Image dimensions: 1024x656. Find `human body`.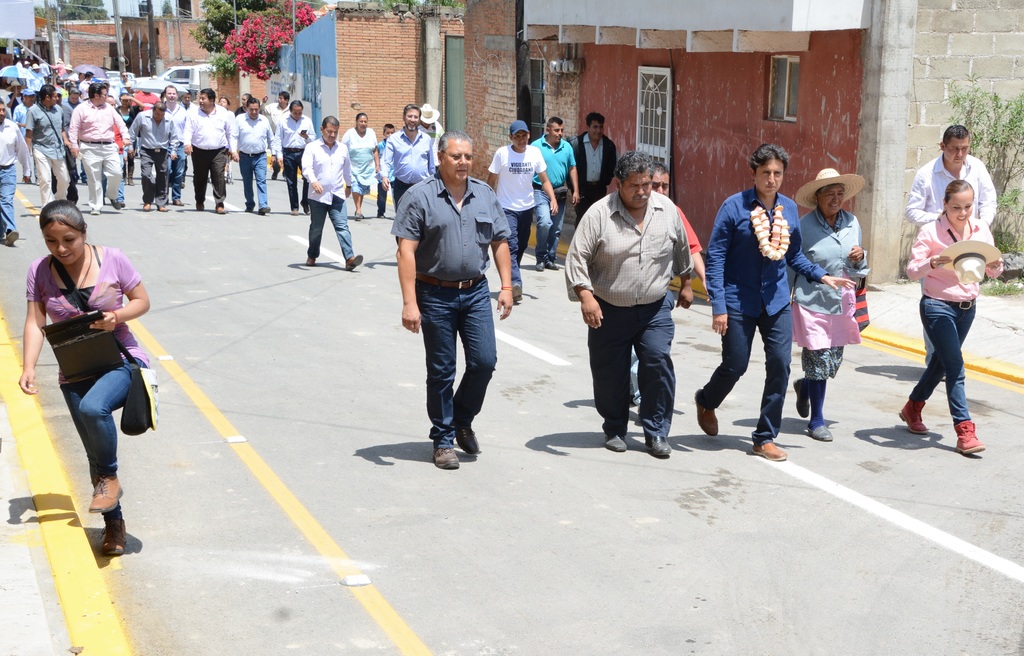
bbox(344, 124, 376, 220).
